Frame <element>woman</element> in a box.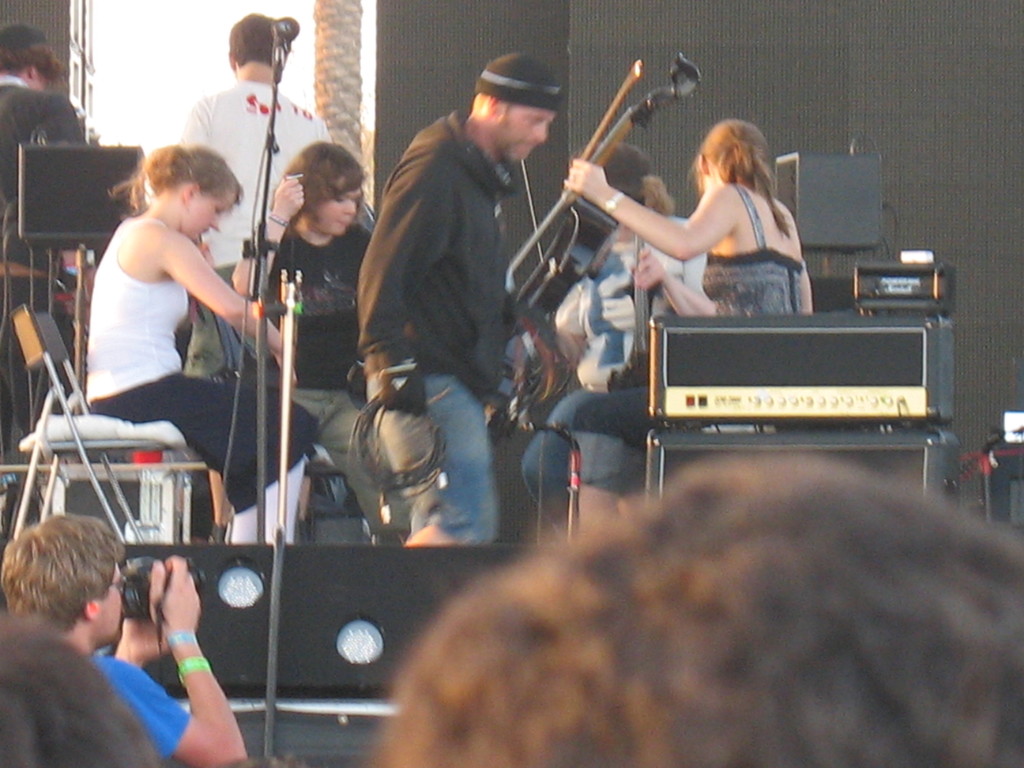
bbox=(556, 116, 821, 542).
